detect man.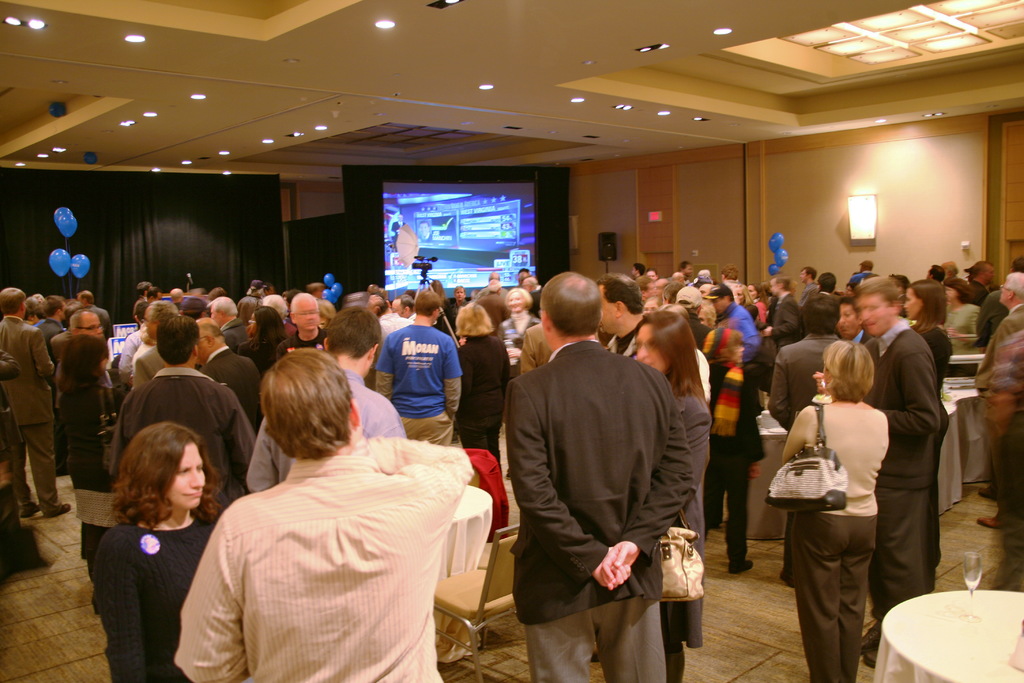
Detected at bbox=[714, 262, 741, 288].
